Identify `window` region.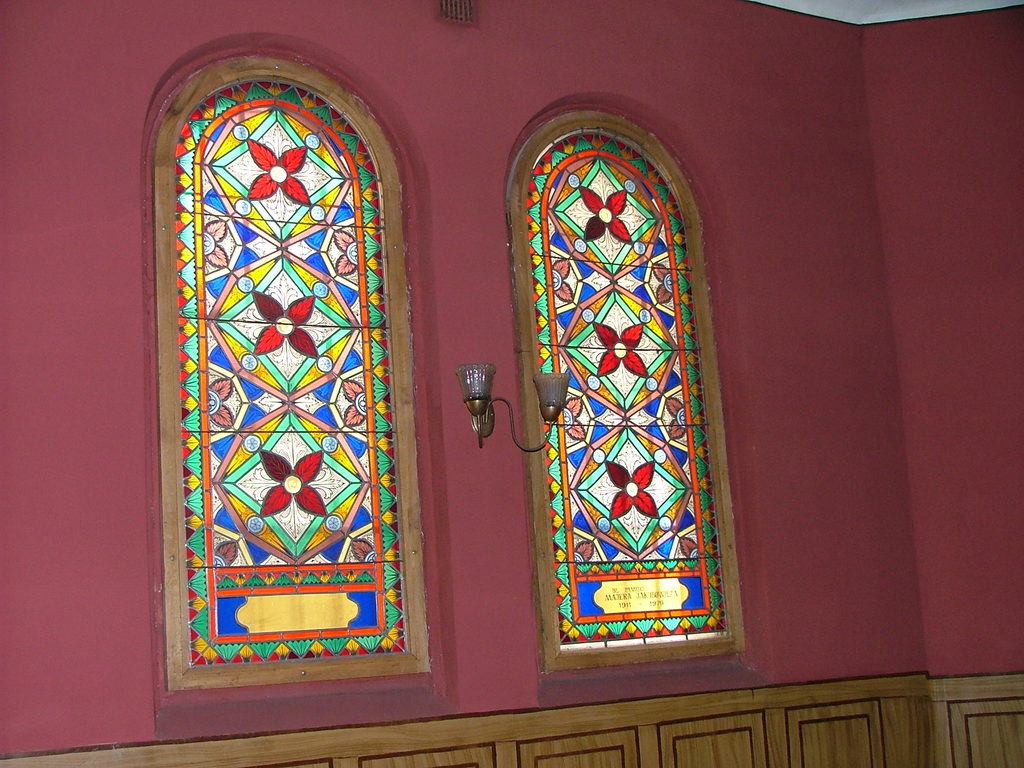
Region: box(174, 69, 400, 667).
